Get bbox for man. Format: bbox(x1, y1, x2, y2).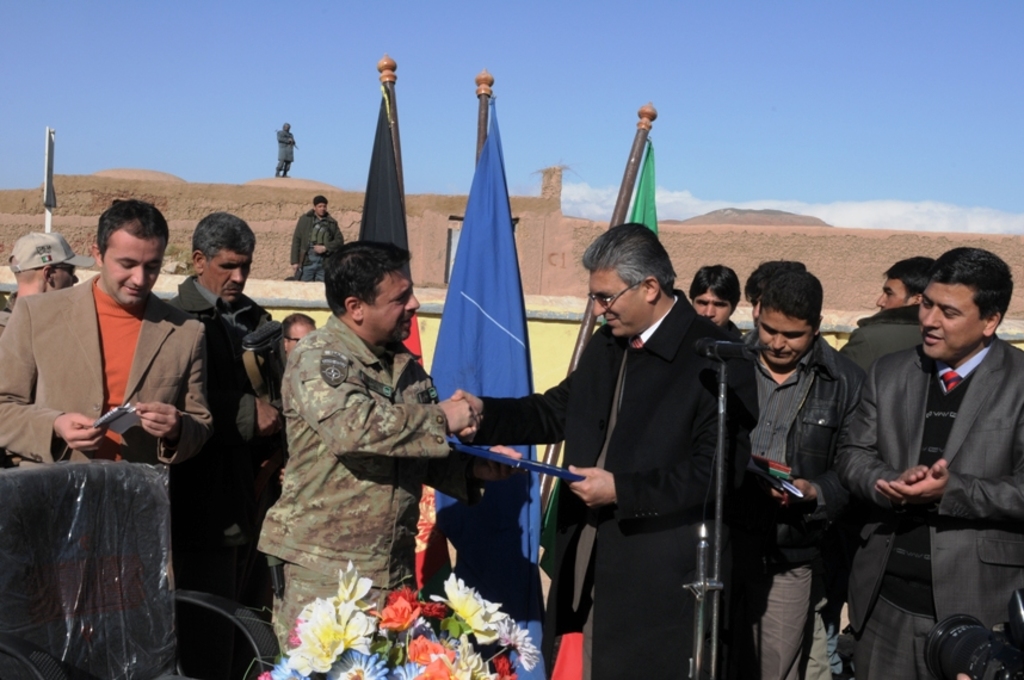
bbox(0, 192, 211, 468).
